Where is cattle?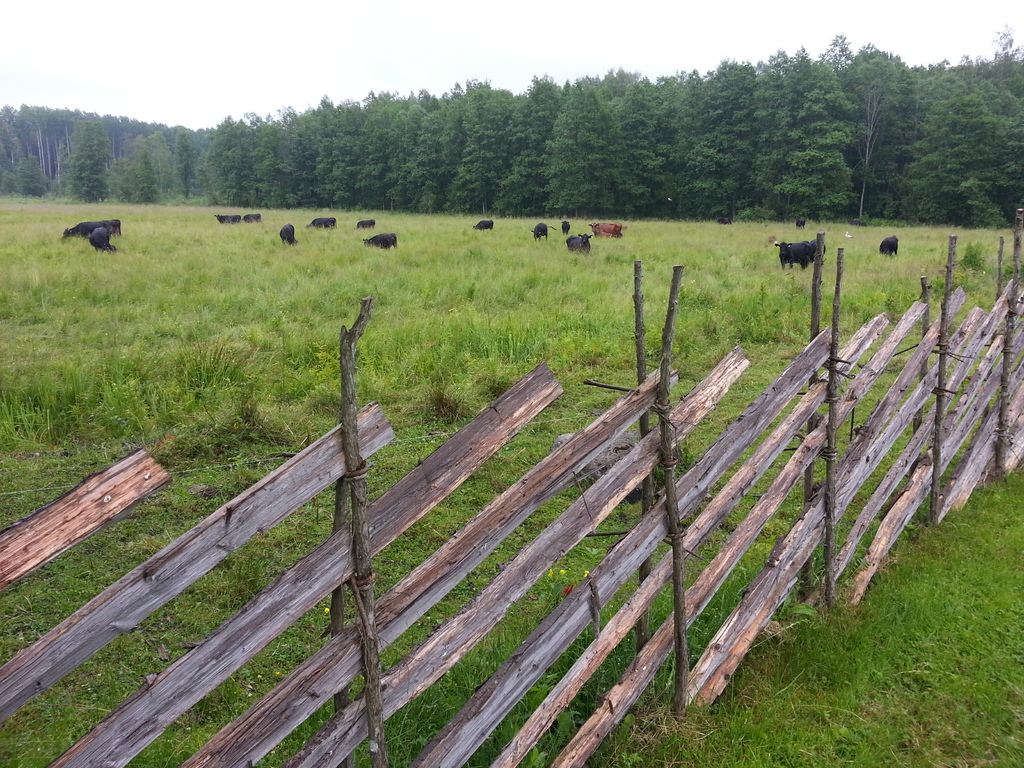
(108,218,120,234).
